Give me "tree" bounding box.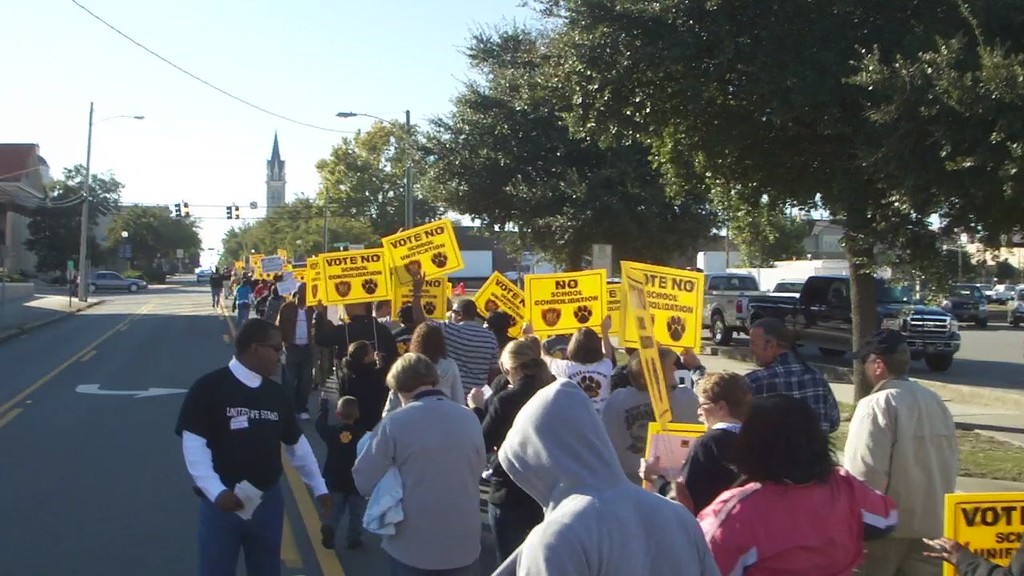
28:163:125:282.
